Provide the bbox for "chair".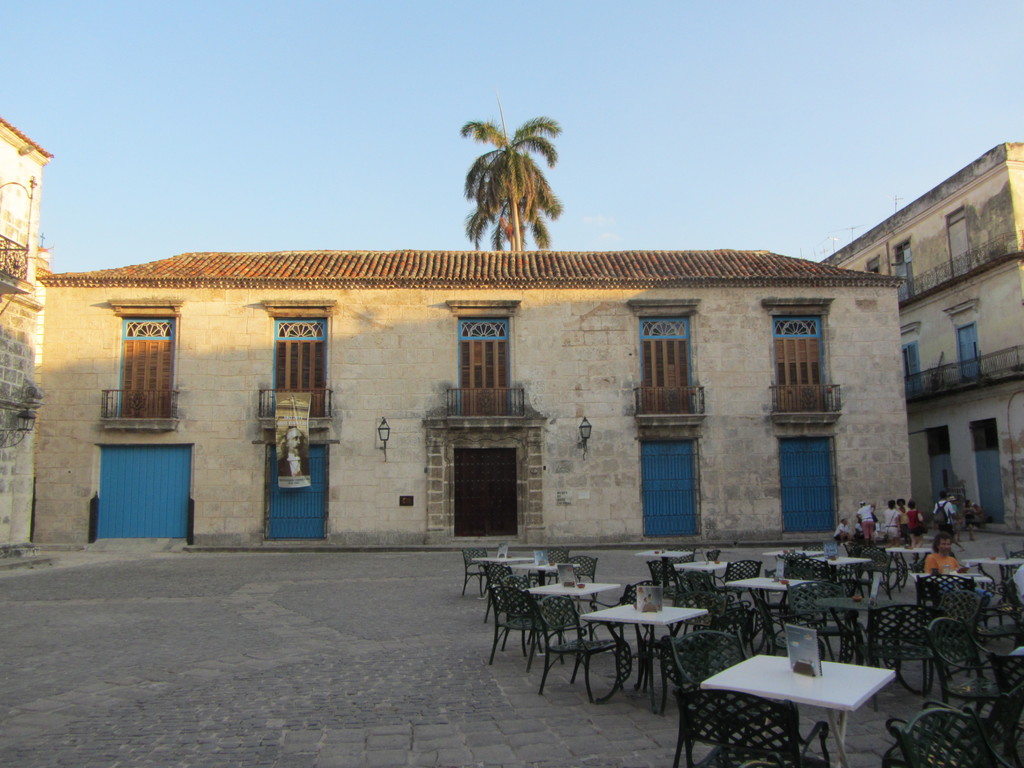
(left=715, top=558, right=763, bottom=604).
